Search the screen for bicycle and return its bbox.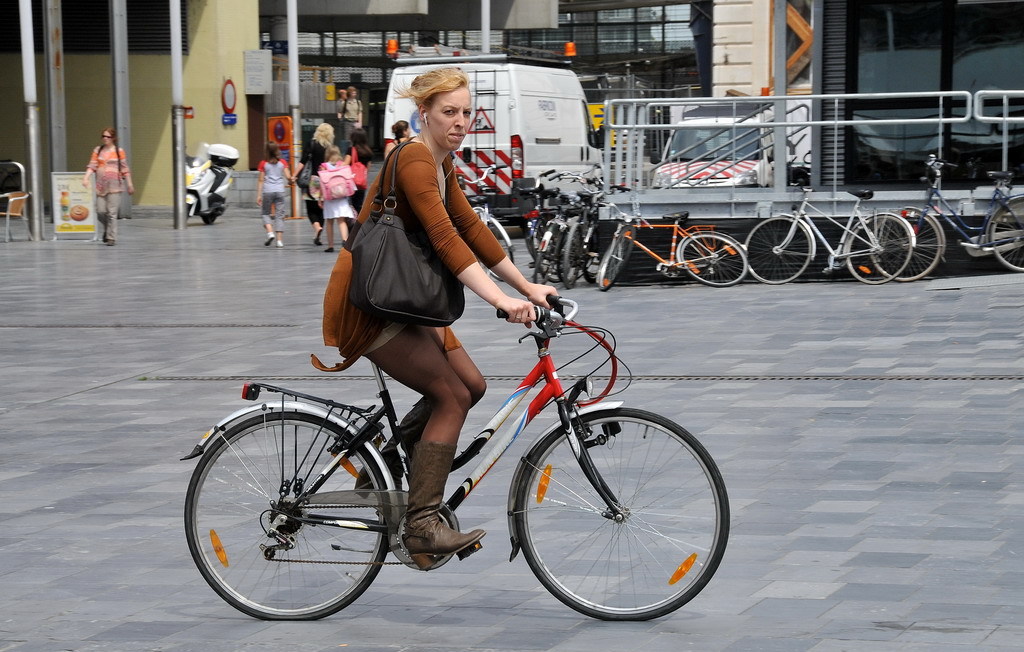
Found: crop(743, 178, 913, 294).
